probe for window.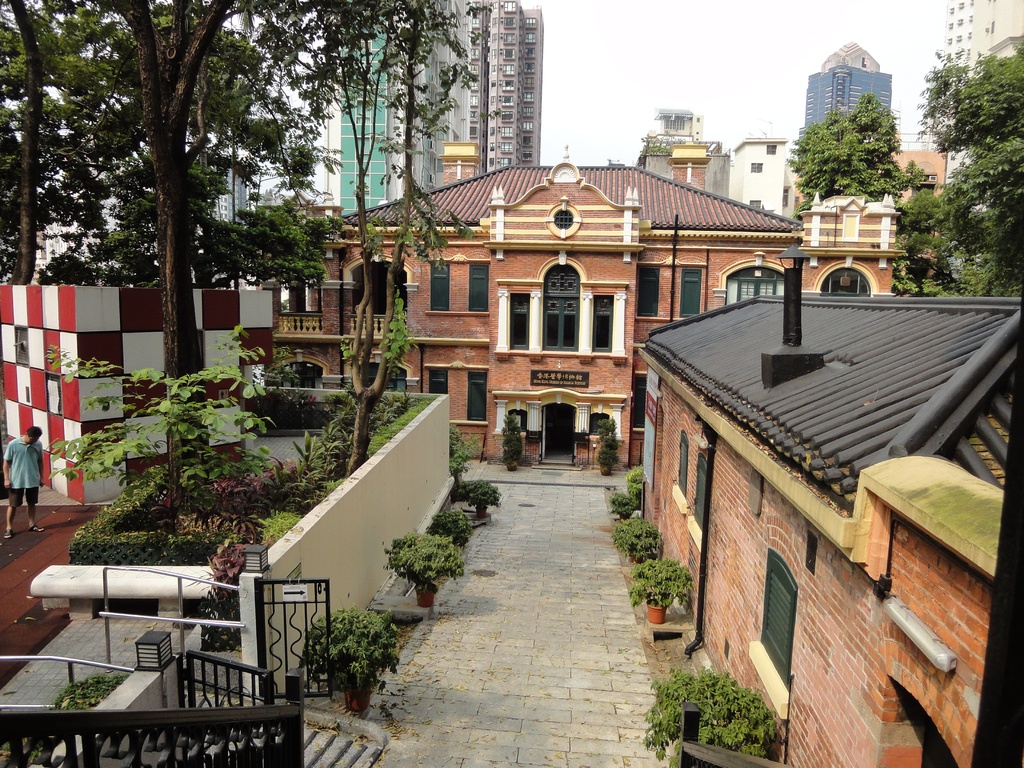
Probe result: {"left": 501, "top": 123, "right": 513, "bottom": 138}.
